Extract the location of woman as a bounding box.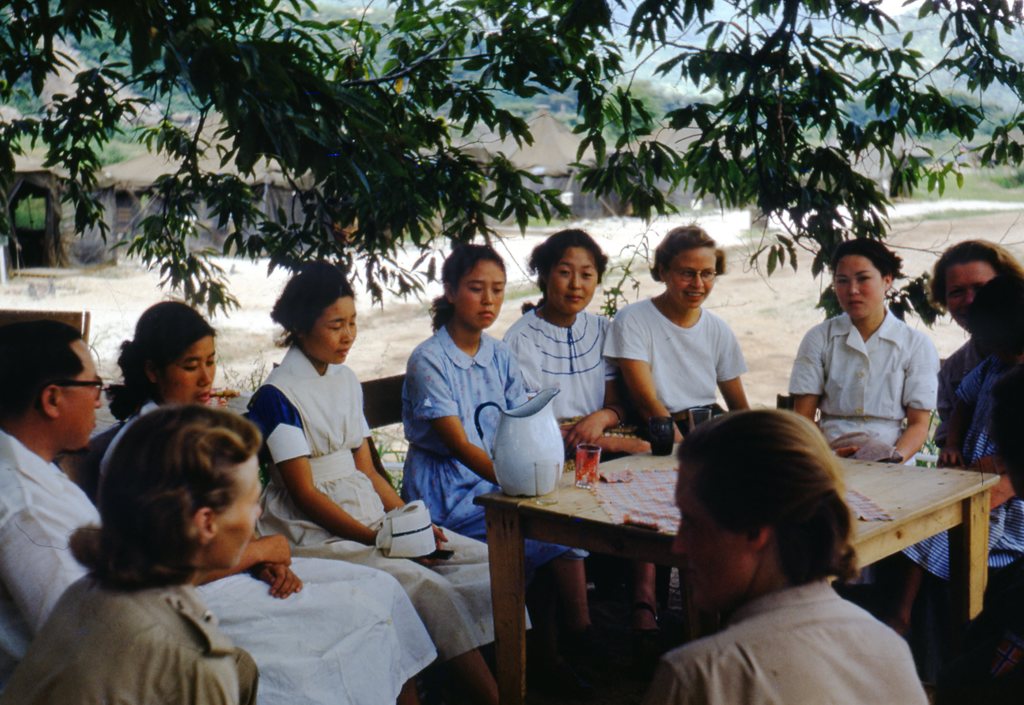
l=403, t=245, r=609, b=674.
